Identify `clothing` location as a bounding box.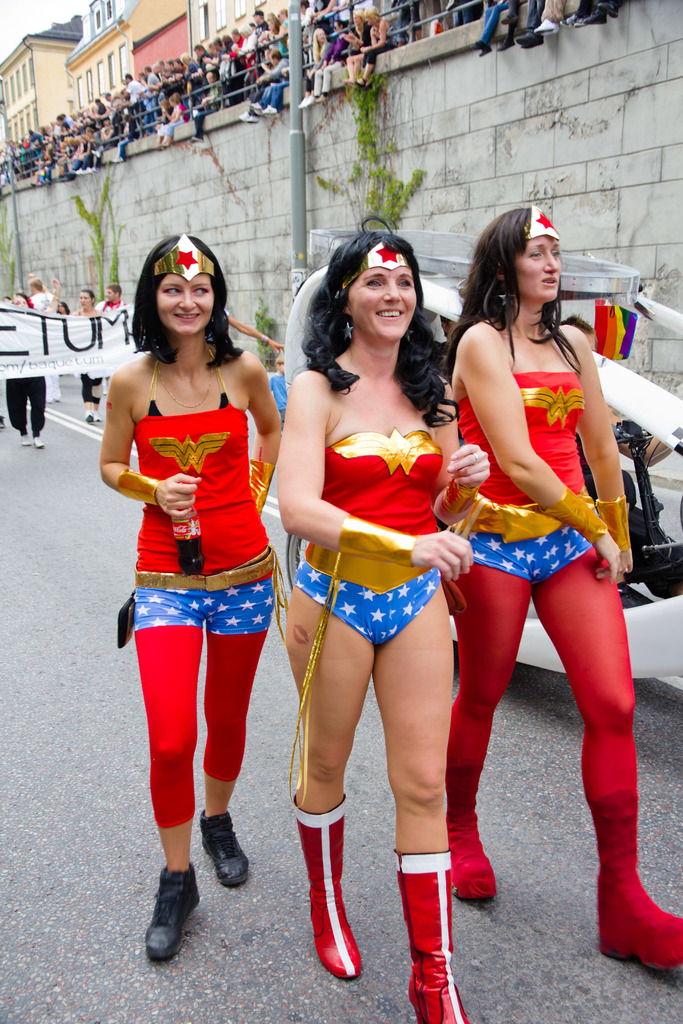
x1=37 y1=285 x2=54 y2=316.
